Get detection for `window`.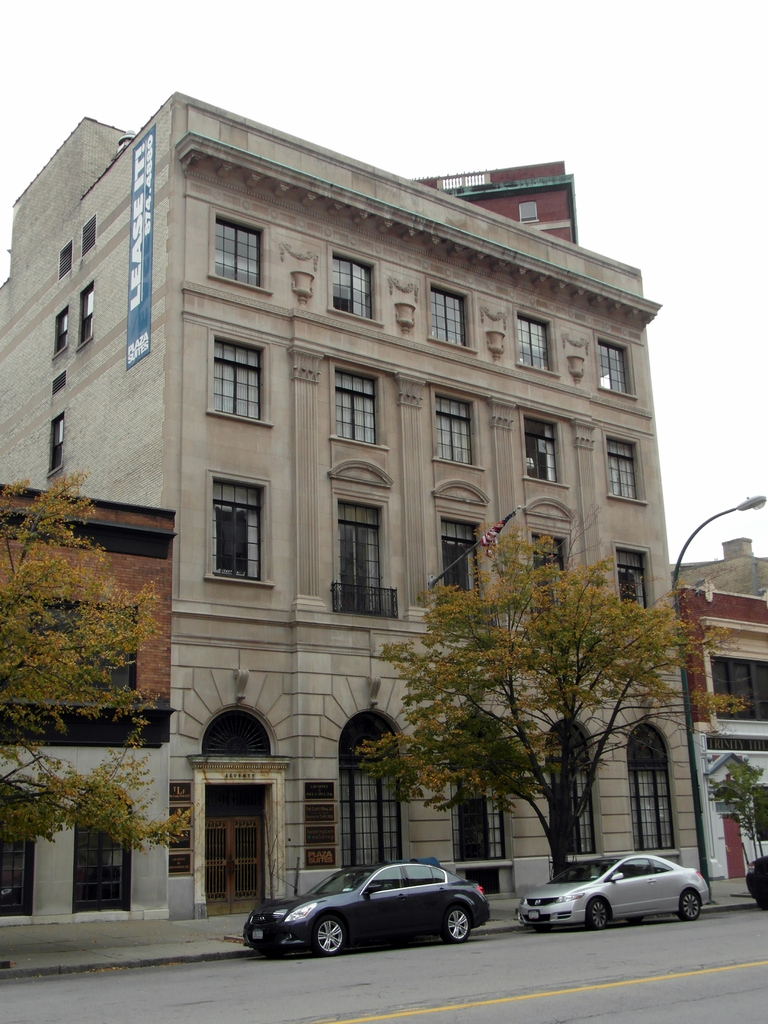
Detection: box(340, 705, 398, 870).
